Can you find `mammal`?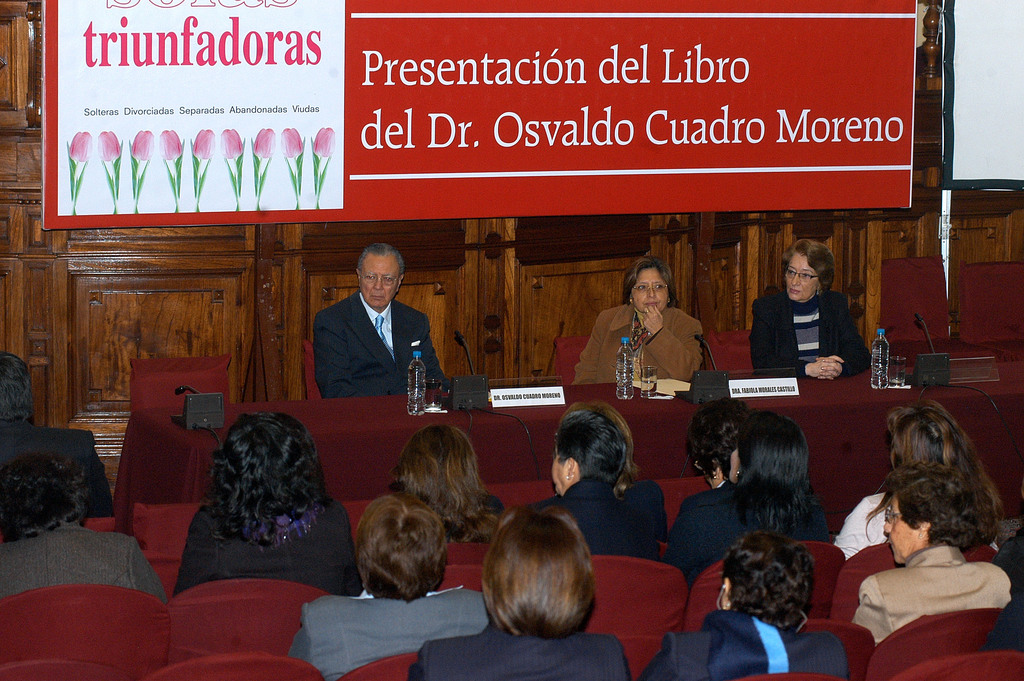
Yes, bounding box: x1=312, y1=238, x2=452, y2=400.
